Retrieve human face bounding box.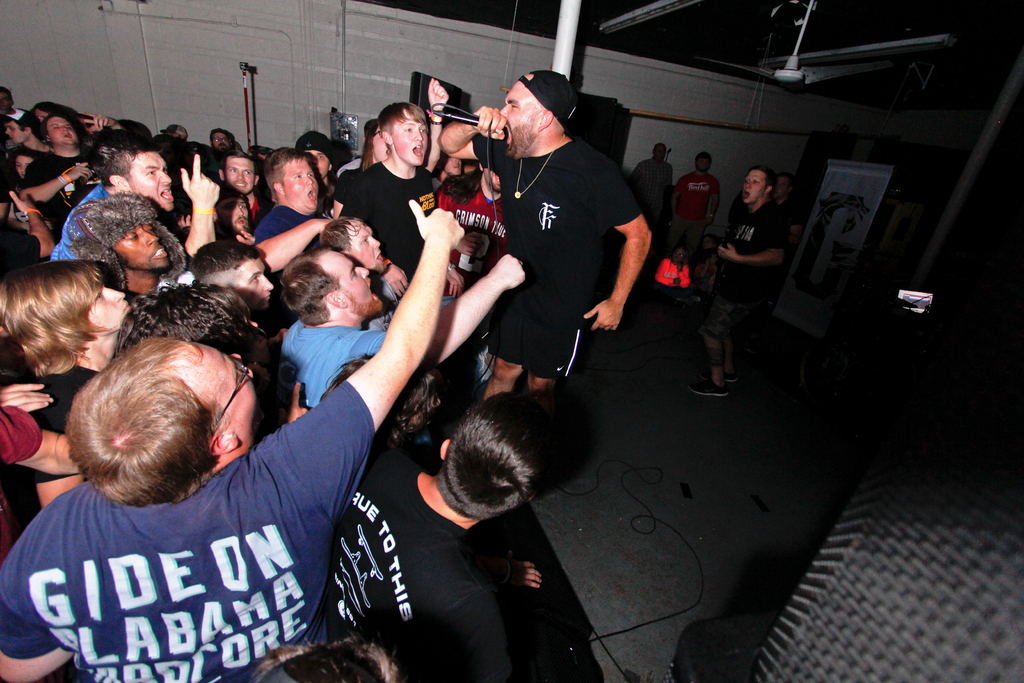
Bounding box: [x1=339, y1=252, x2=377, y2=304].
